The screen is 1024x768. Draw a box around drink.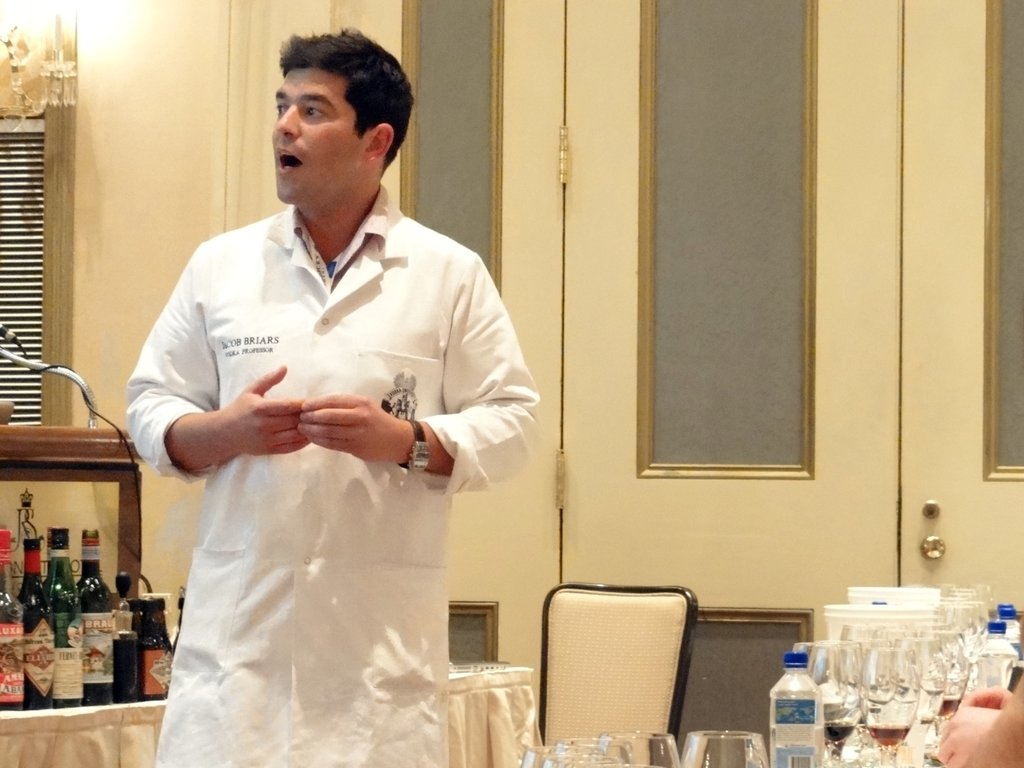
x1=44, y1=525, x2=84, y2=704.
